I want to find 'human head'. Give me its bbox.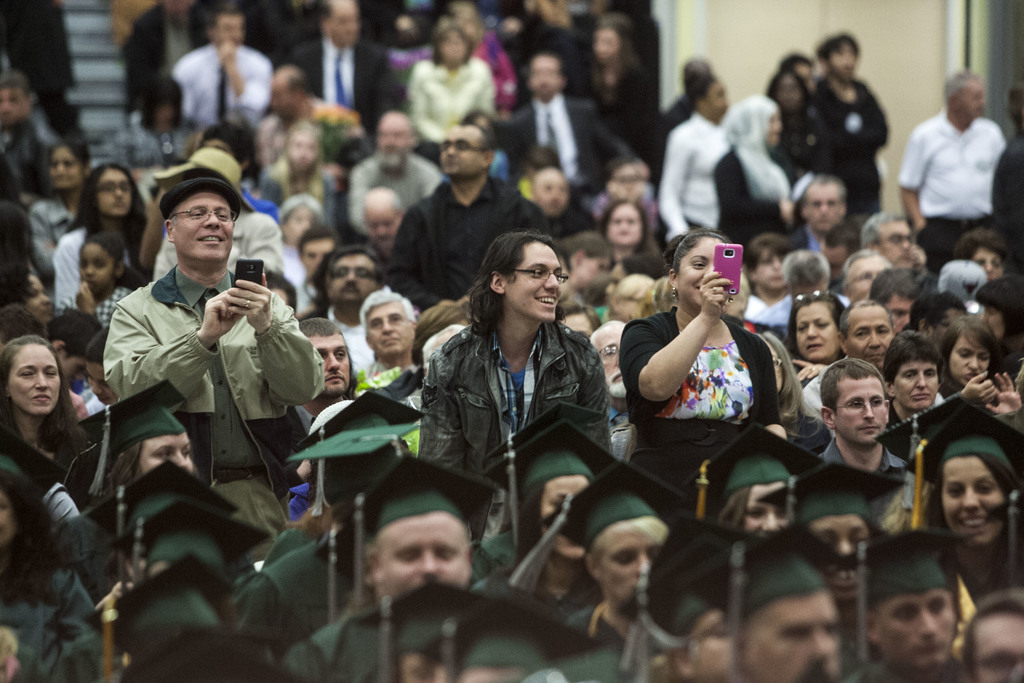
[left=433, top=20, right=474, bottom=65].
